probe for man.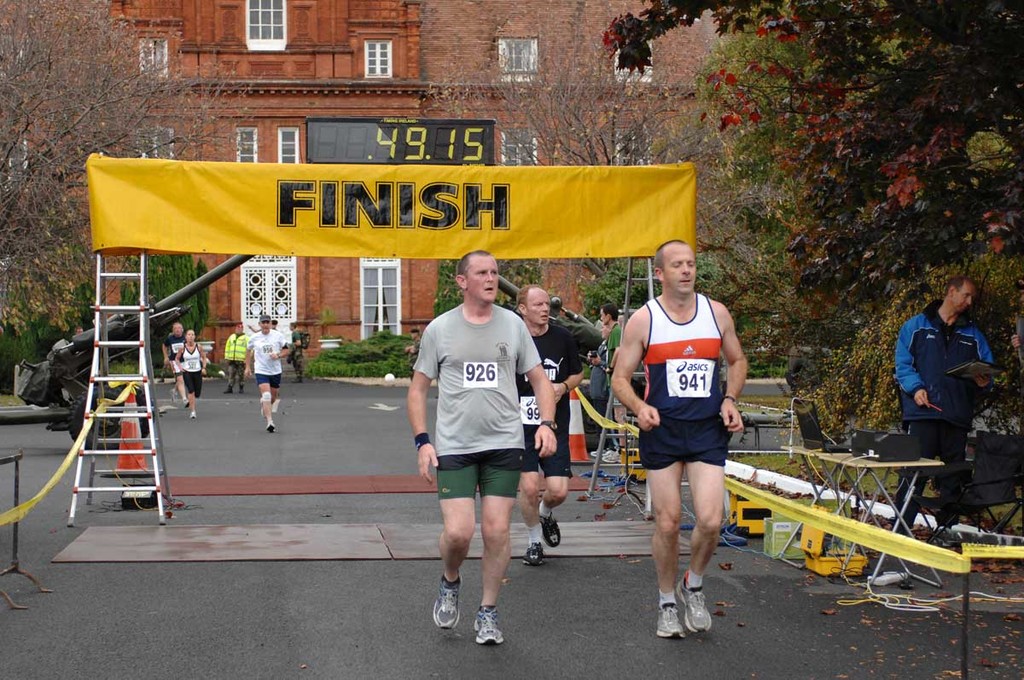
Probe result: (x1=271, y1=318, x2=280, y2=415).
